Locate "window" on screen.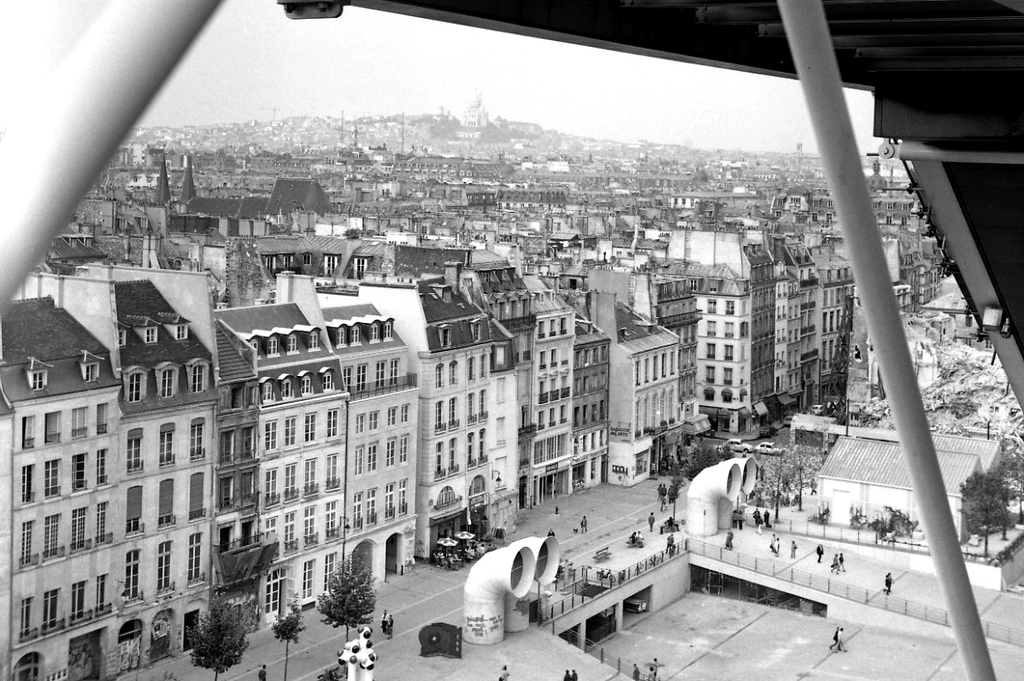
On screen at box=[433, 403, 443, 429].
